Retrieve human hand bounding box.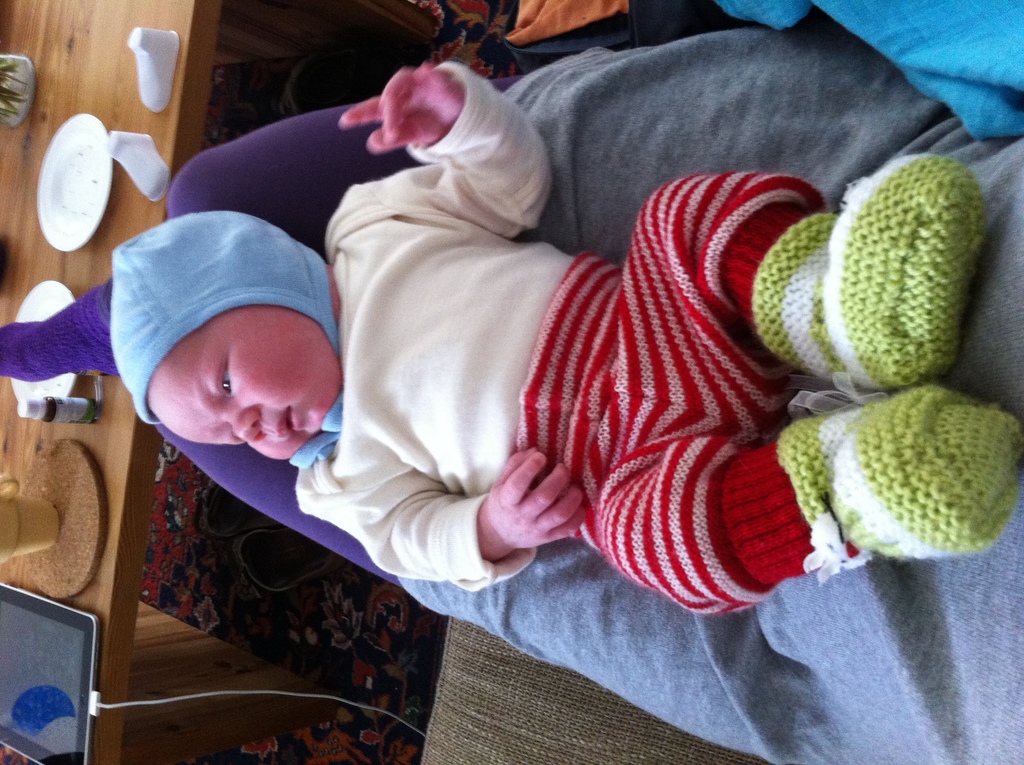
Bounding box: detection(494, 457, 589, 565).
